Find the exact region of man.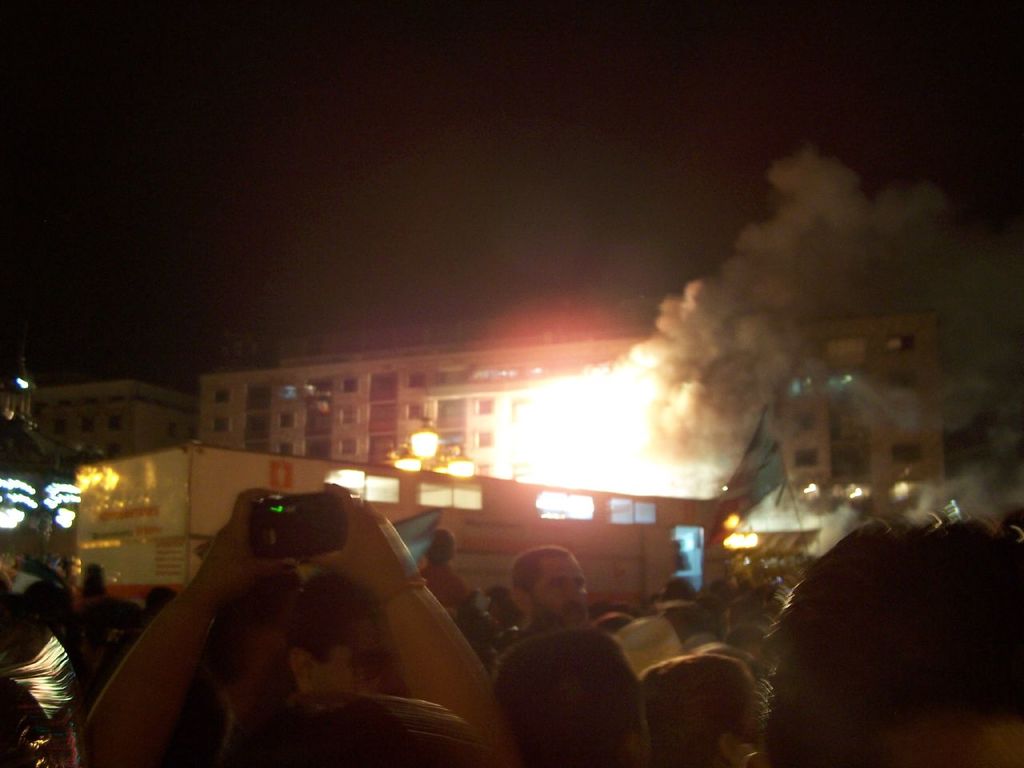
Exact region: [677, 607, 725, 655].
